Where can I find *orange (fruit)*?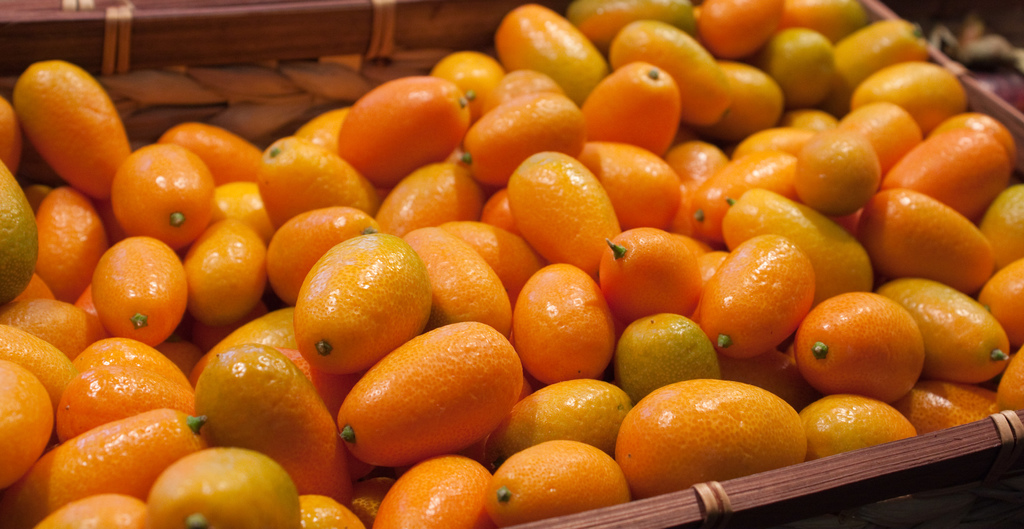
You can find it at 716:58:774:137.
